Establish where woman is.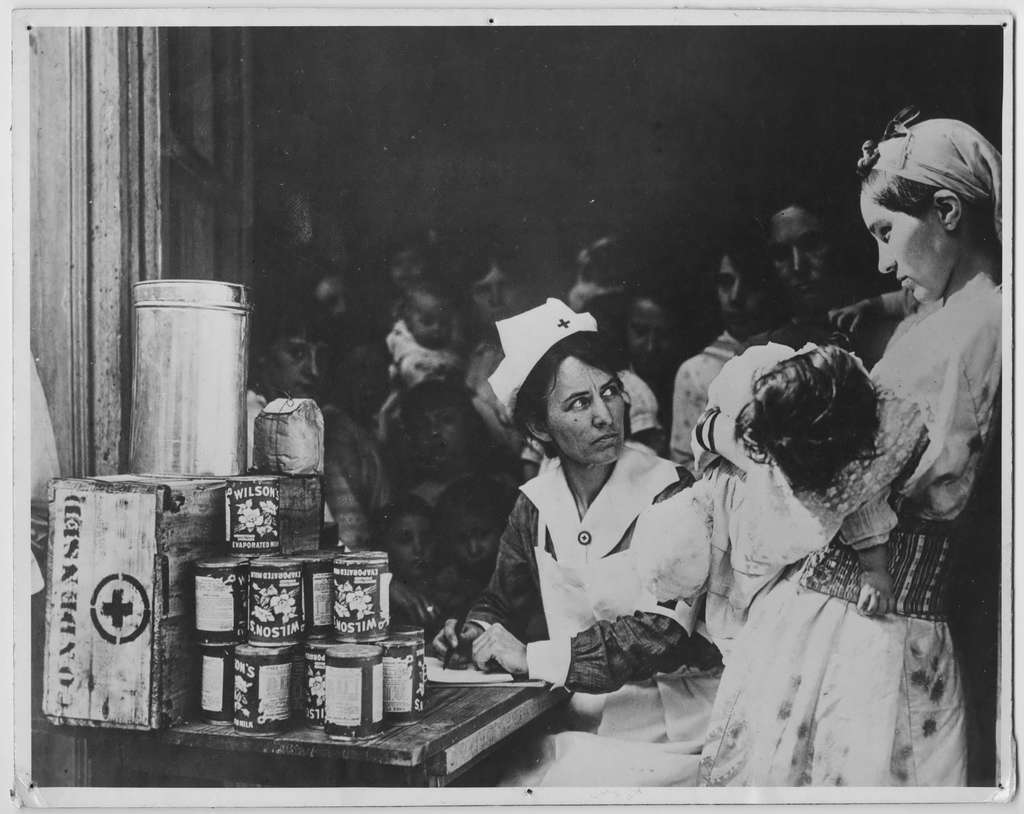
Established at <region>701, 104, 1005, 786</region>.
